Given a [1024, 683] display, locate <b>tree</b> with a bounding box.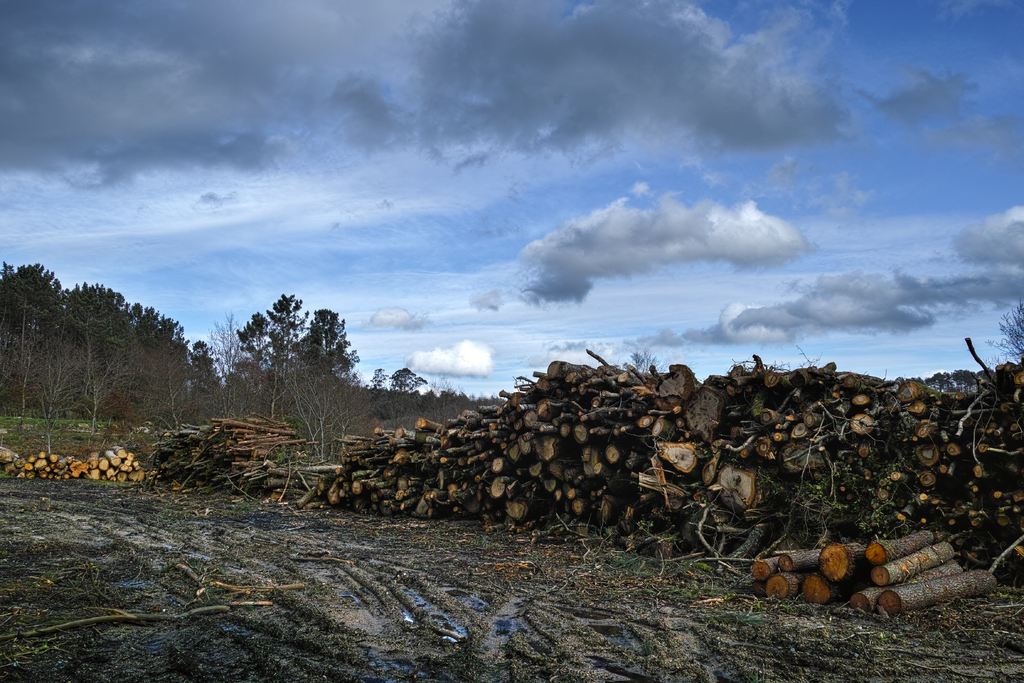
Located: (237, 293, 364, 385).
